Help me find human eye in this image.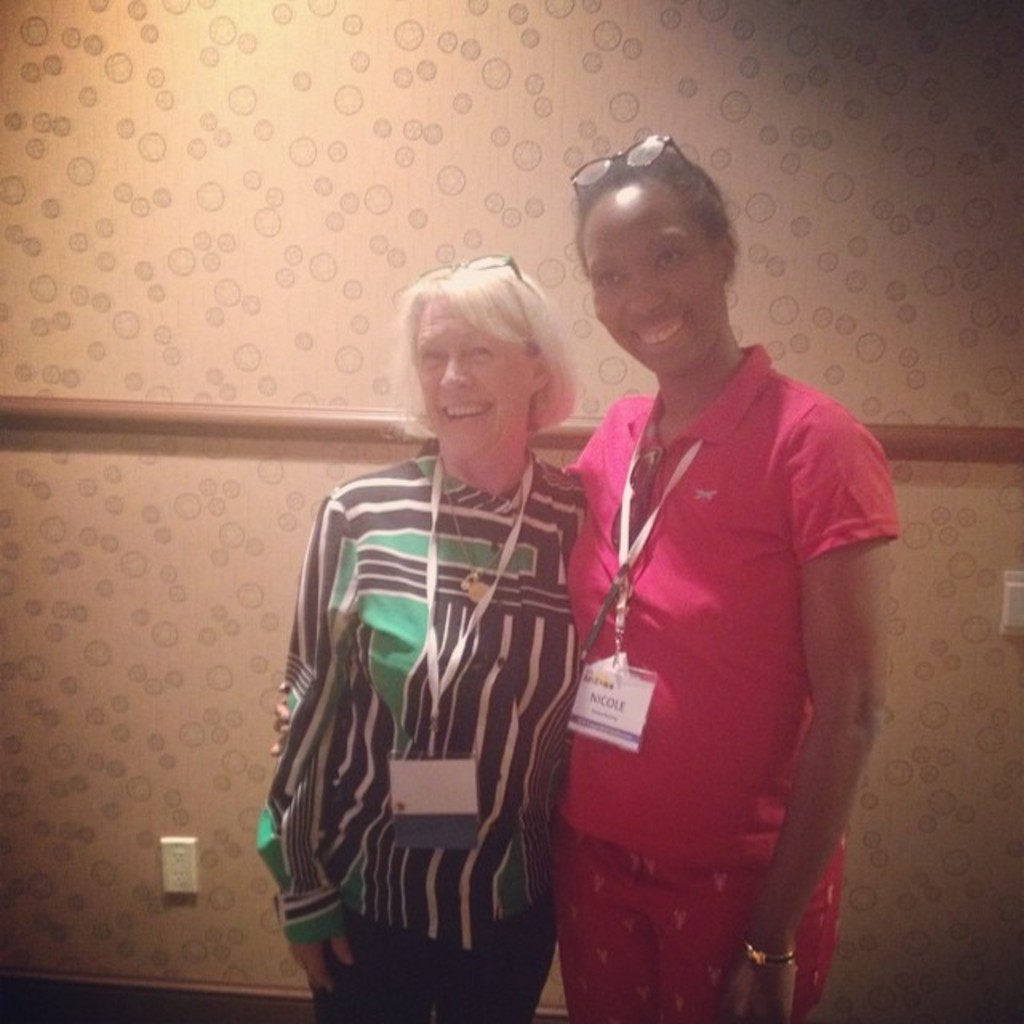
Found it: x1=466 y1=344 x2=493 y2=357.
